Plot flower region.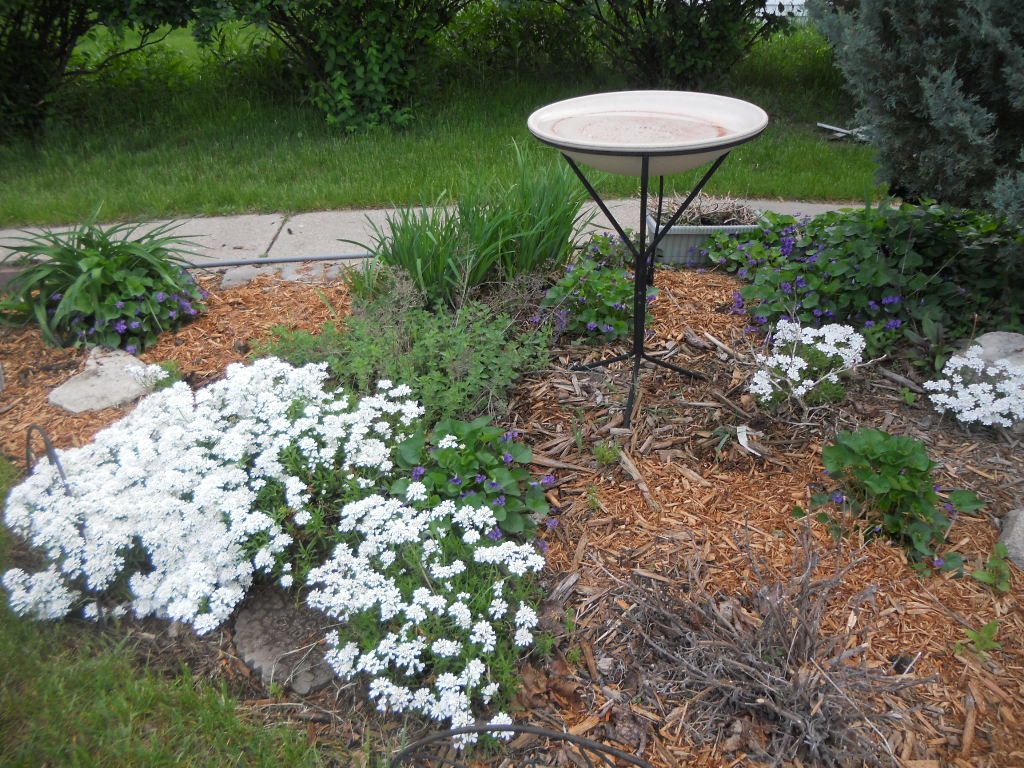
Plotted at bbox(503, 453, 514, 466).
